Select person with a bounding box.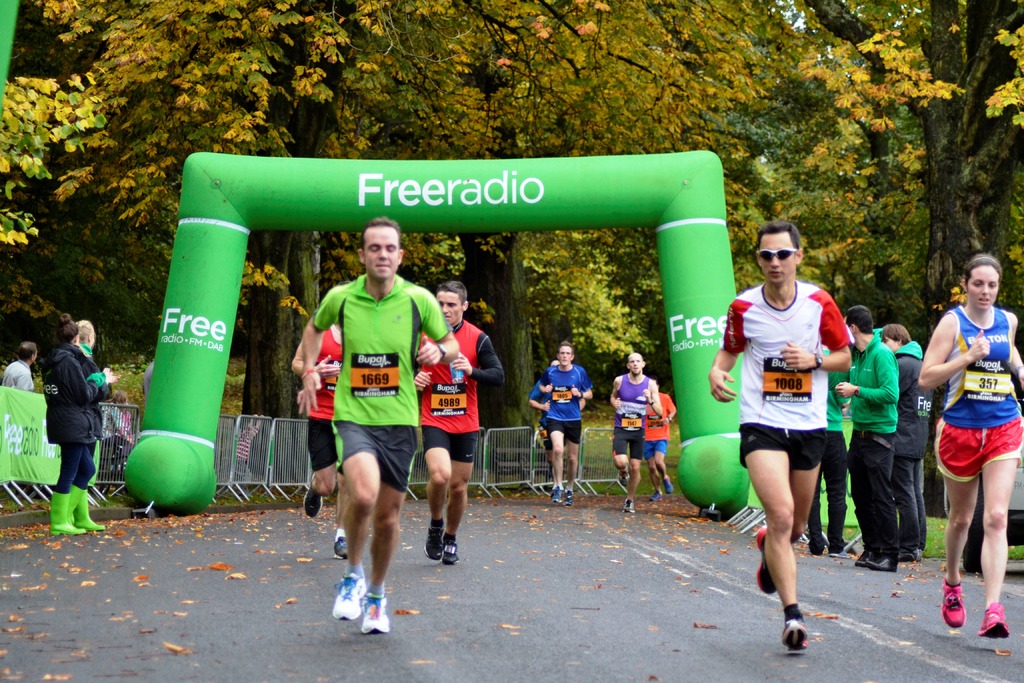
<bbox>833, 299, 906, 585</bbox>.
